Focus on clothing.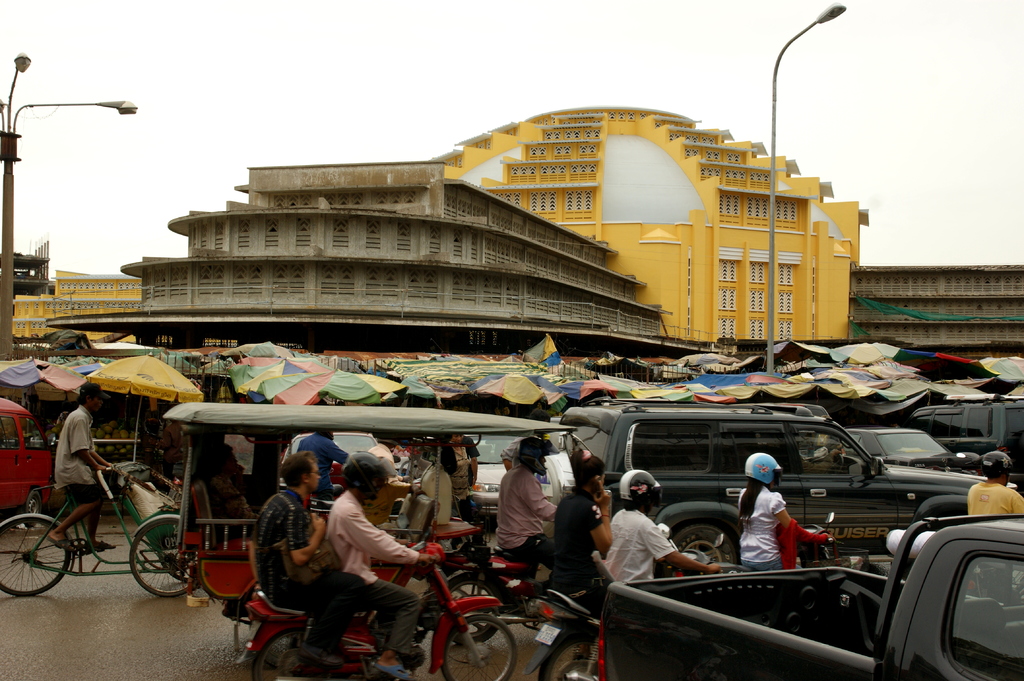
Focused at bbox=(439, 442, 480, 500).
